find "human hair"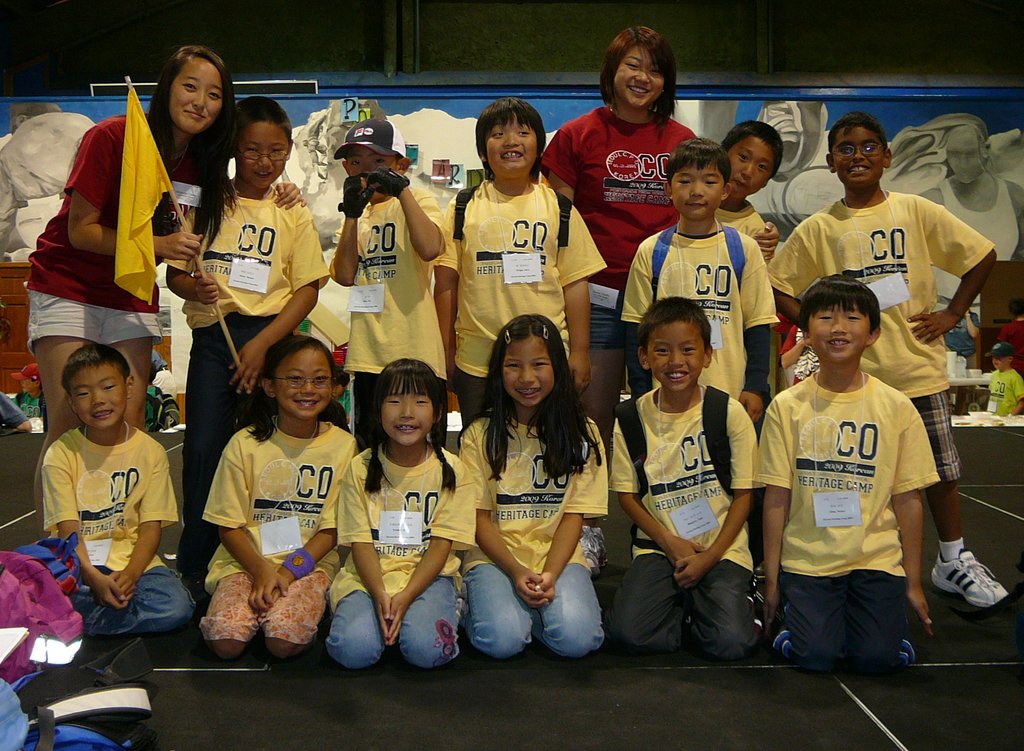
(left=141, top=43, right=242, bottom=249)
